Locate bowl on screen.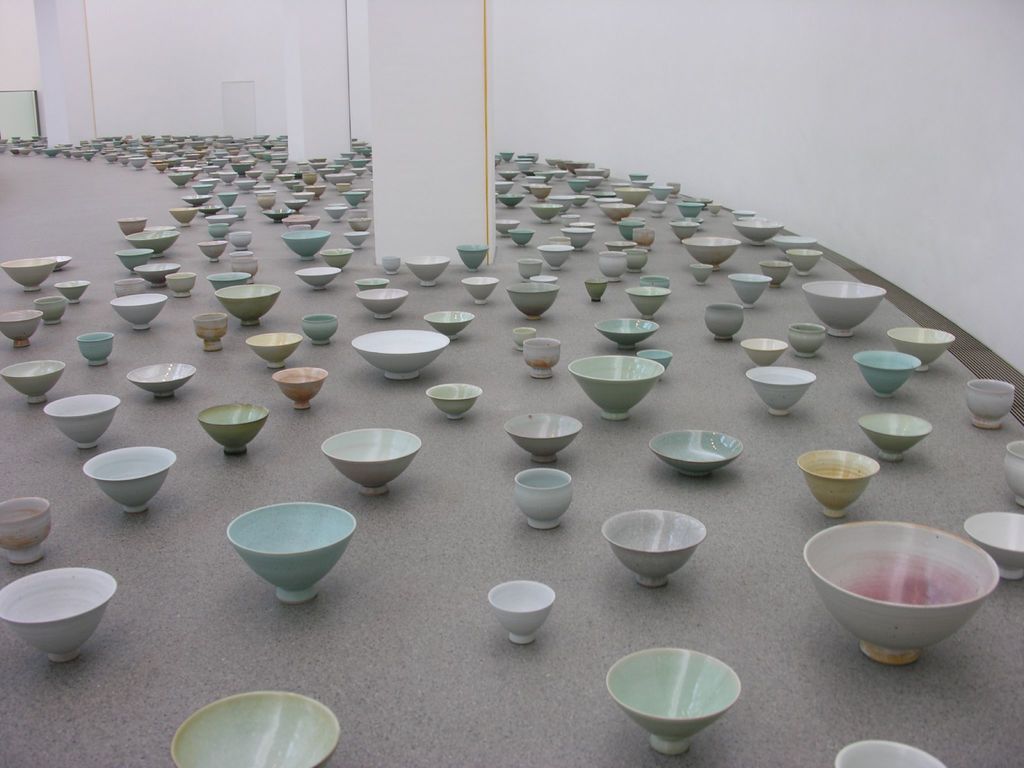
On screen at [803,282,888,336].
